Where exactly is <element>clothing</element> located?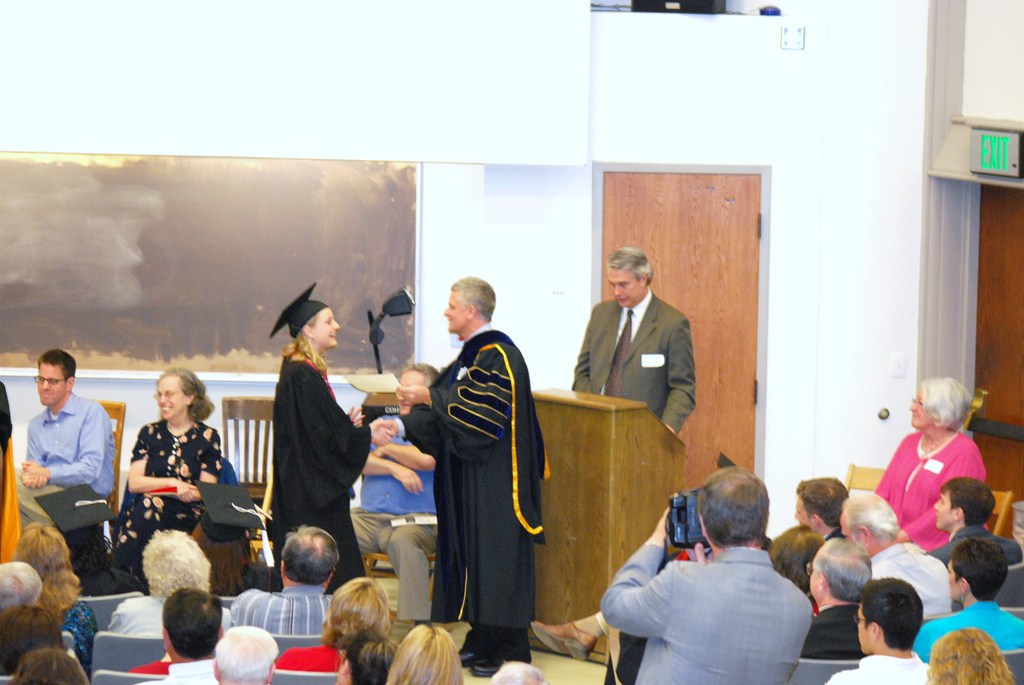
Its bounding box is <region>58, 601, 102, 661</region>.
